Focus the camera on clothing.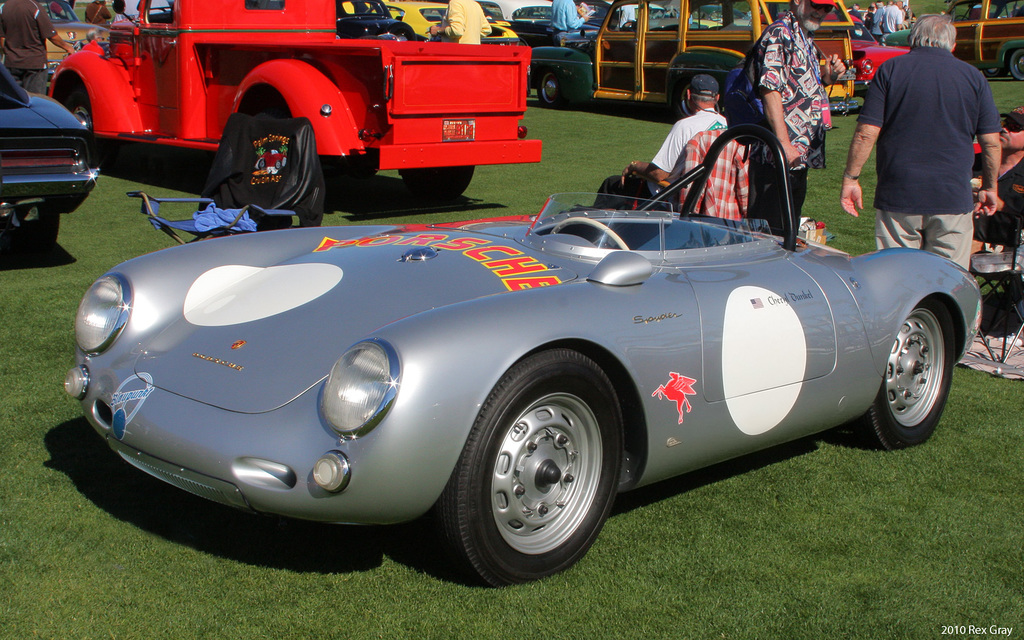
Focus region: 648, 99, 732, 173.
